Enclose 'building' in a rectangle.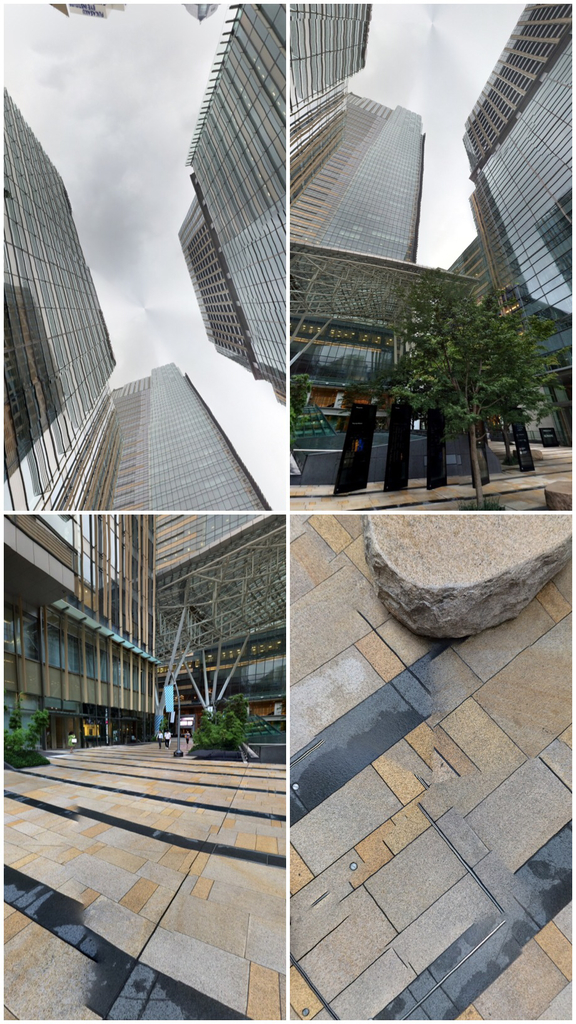
box(4, 514, 286, 772).
